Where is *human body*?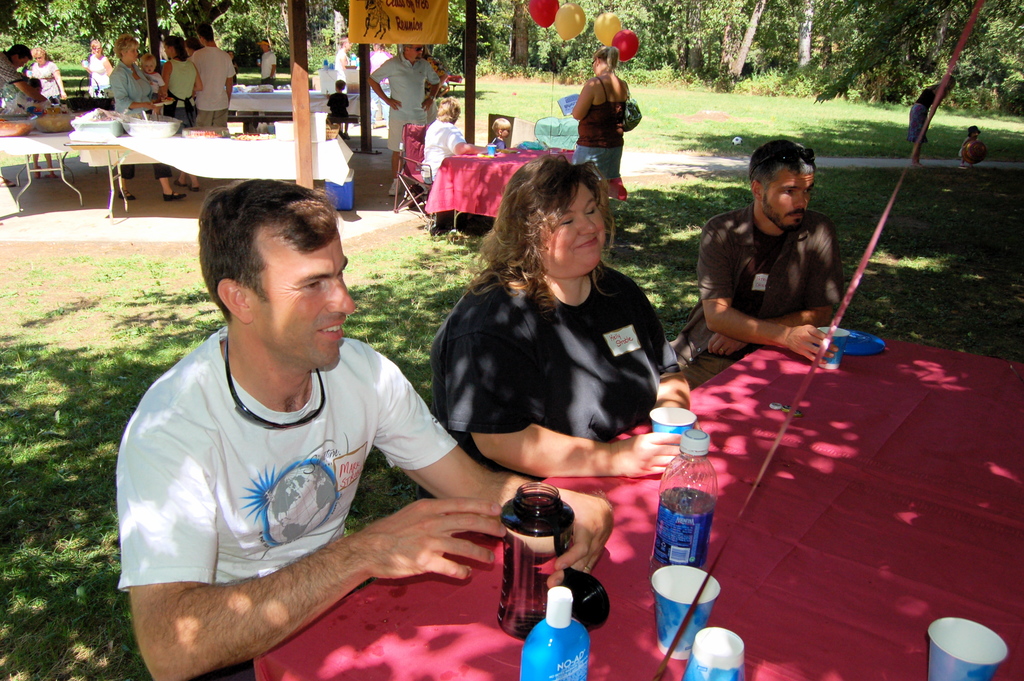
box=[31, 62, 68, 98].
